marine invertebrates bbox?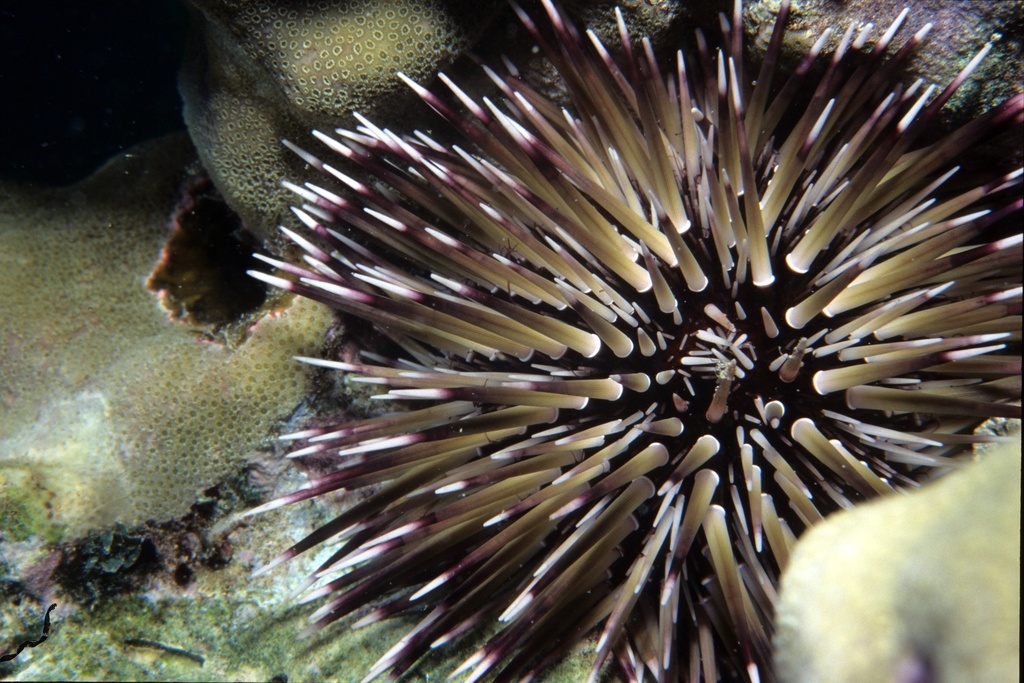
detection(762, 429, 1023, 682)
